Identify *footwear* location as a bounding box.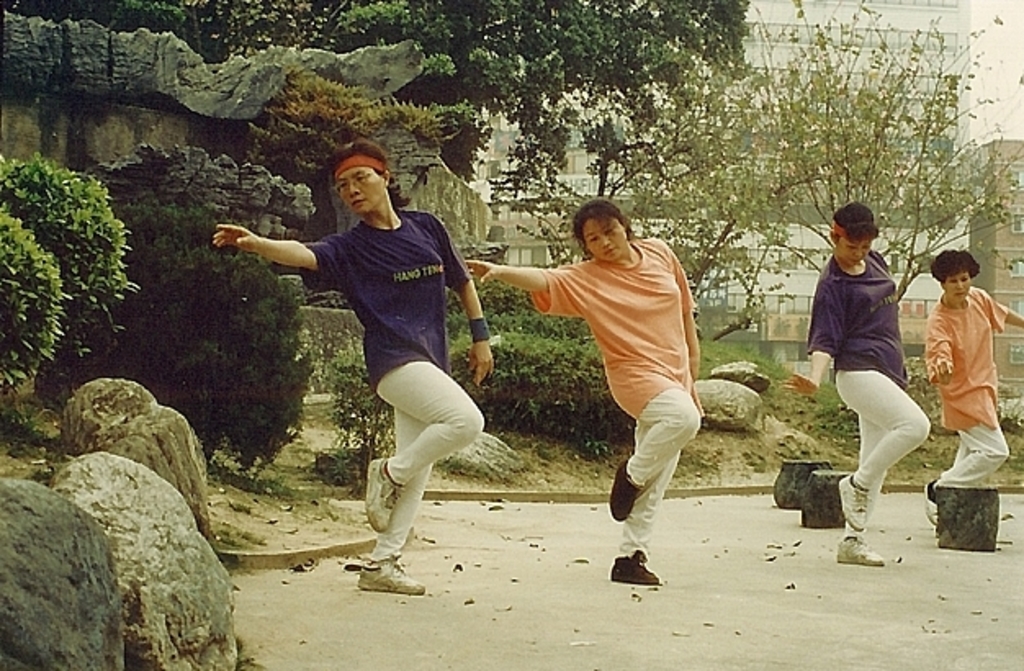
(362, 458, 406, 537).
